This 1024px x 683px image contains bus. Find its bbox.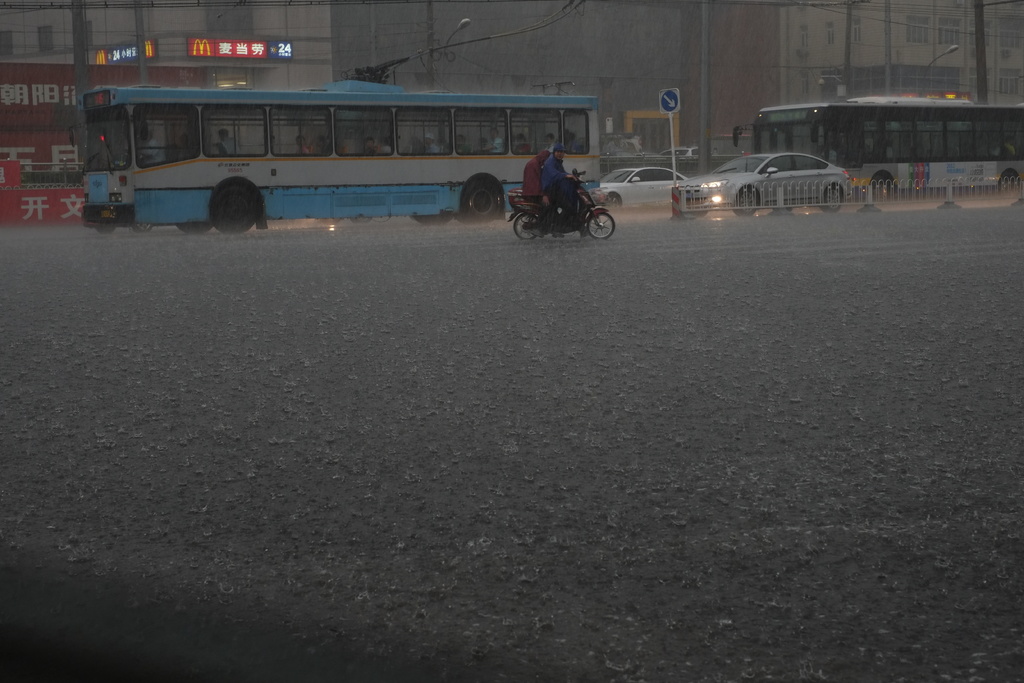
region(65, 81, 601, 235).
